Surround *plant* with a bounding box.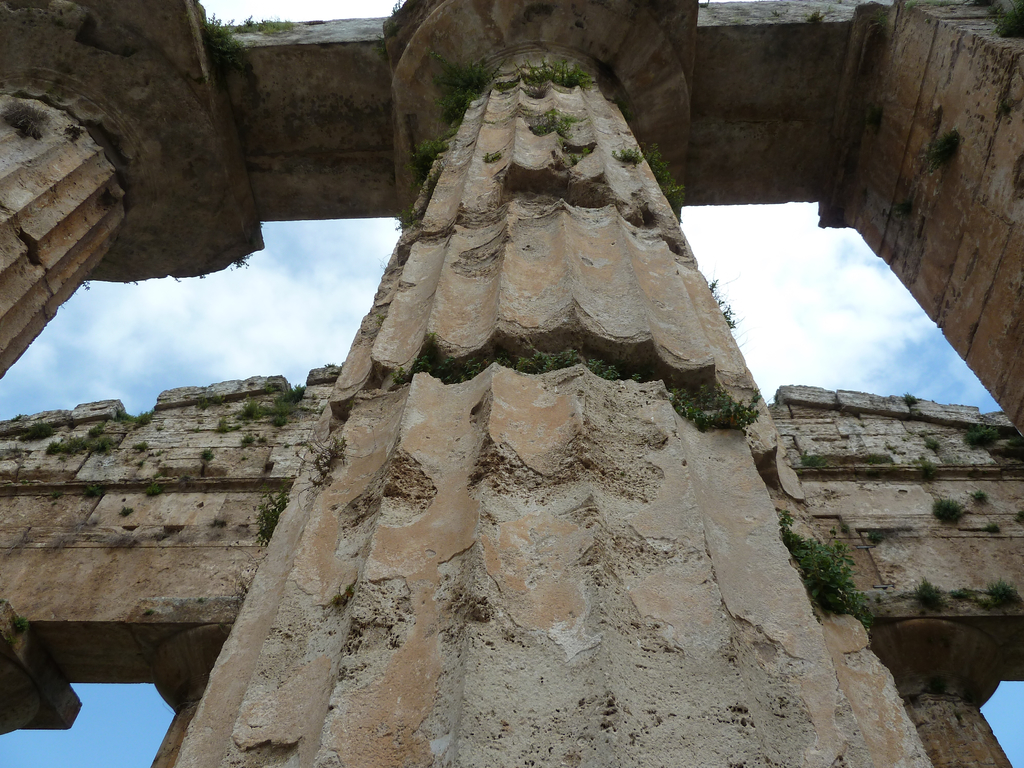
box=[237, 437, 258, 450].
